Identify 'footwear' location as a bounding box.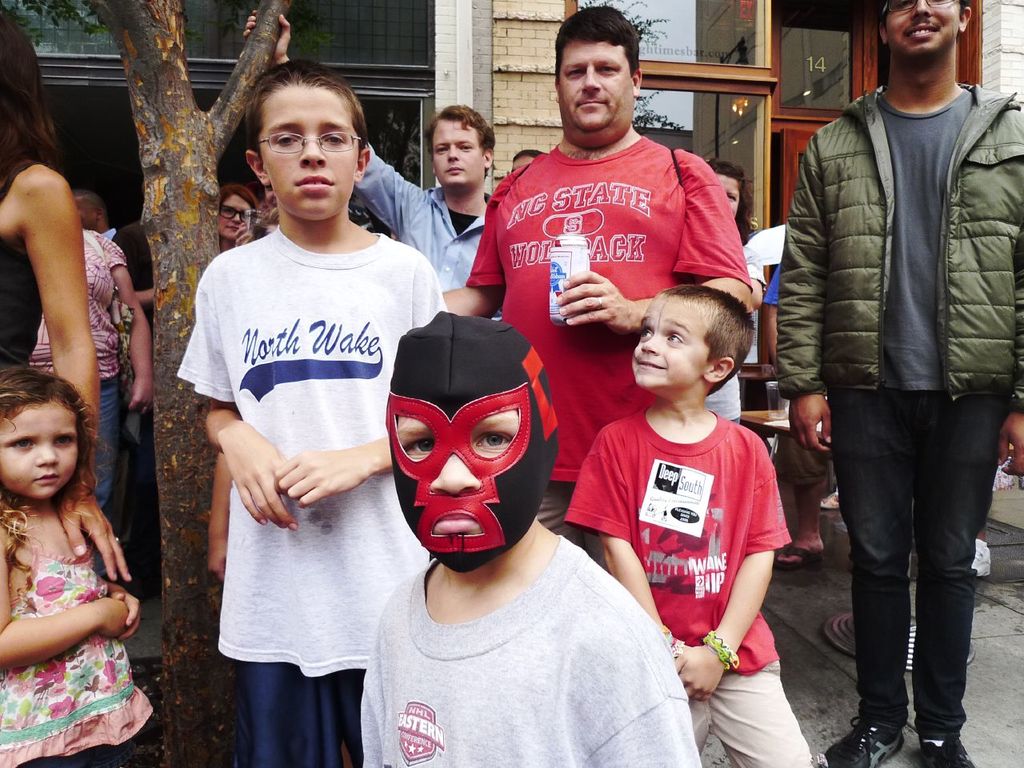
pyautogui.locateOnScreen(822, 710, 910, 767).
